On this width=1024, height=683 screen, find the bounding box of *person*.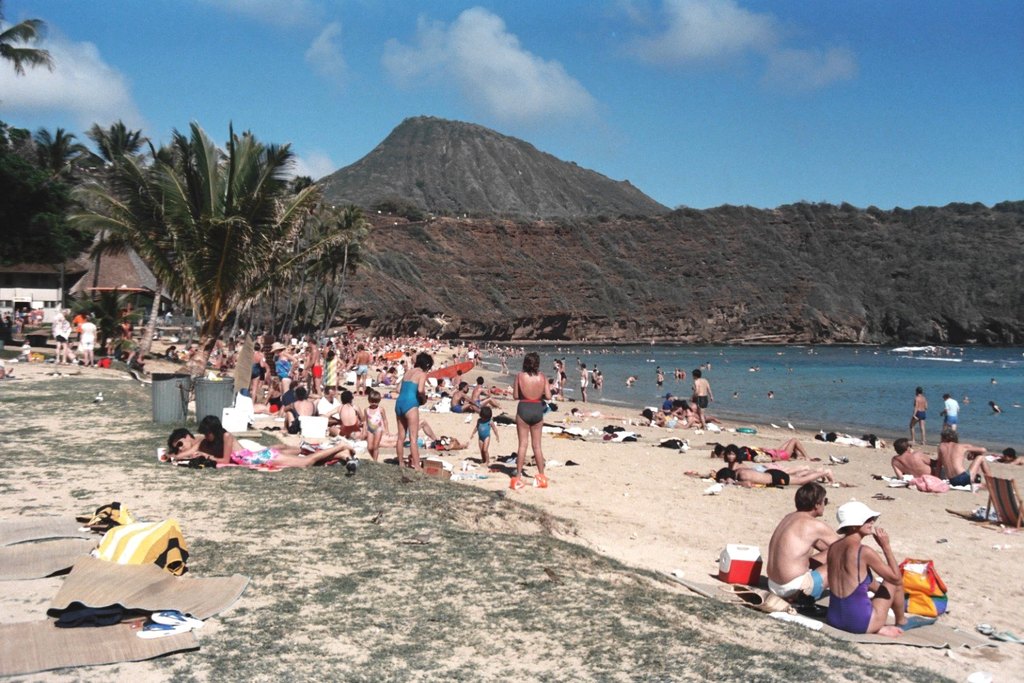
Bounding box: Rect(187, 413, 355, 471).
